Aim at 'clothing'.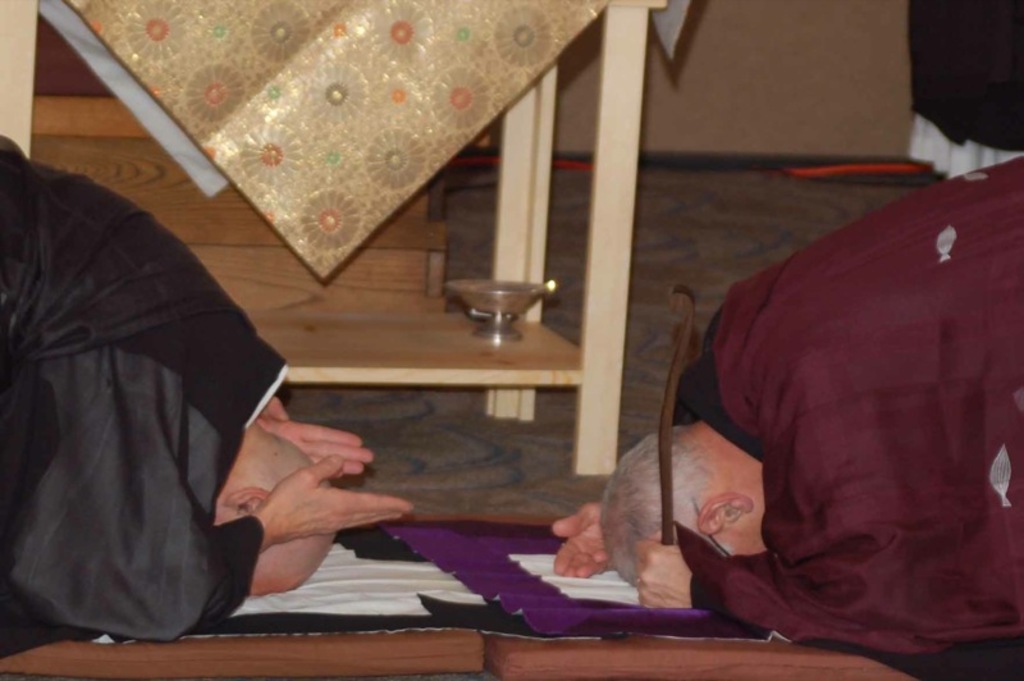
Aimed at (0,123,305,627).
